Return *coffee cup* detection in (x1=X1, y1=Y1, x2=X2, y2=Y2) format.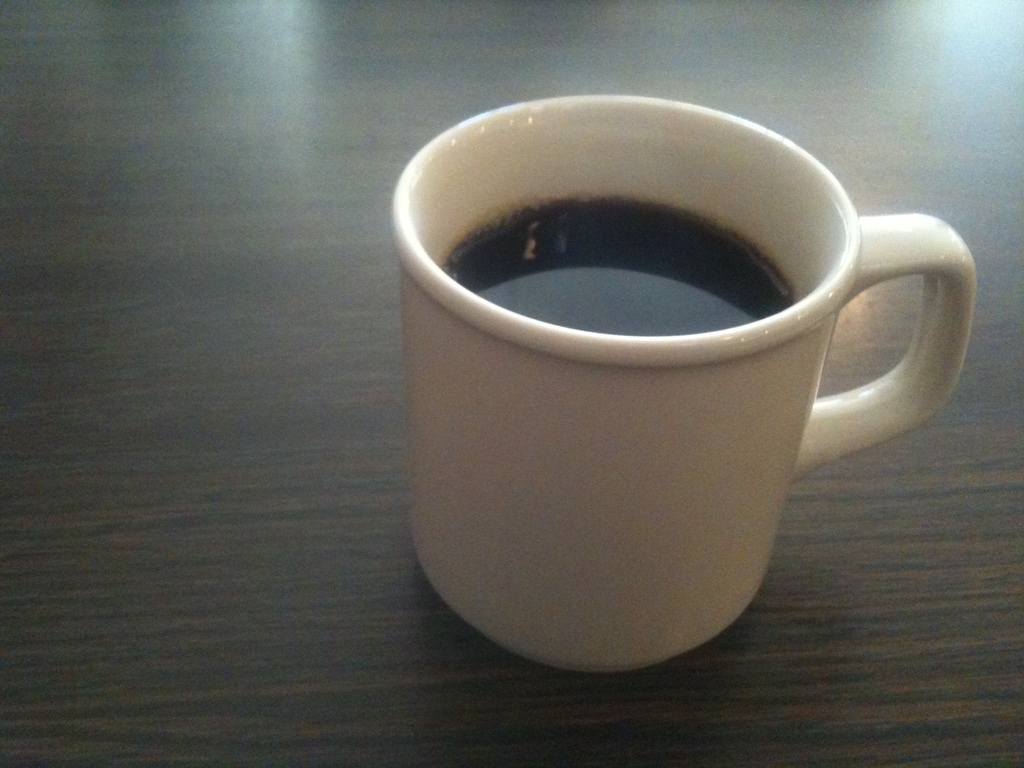
(x1=391, y1=93, x2=977, y2=675).
